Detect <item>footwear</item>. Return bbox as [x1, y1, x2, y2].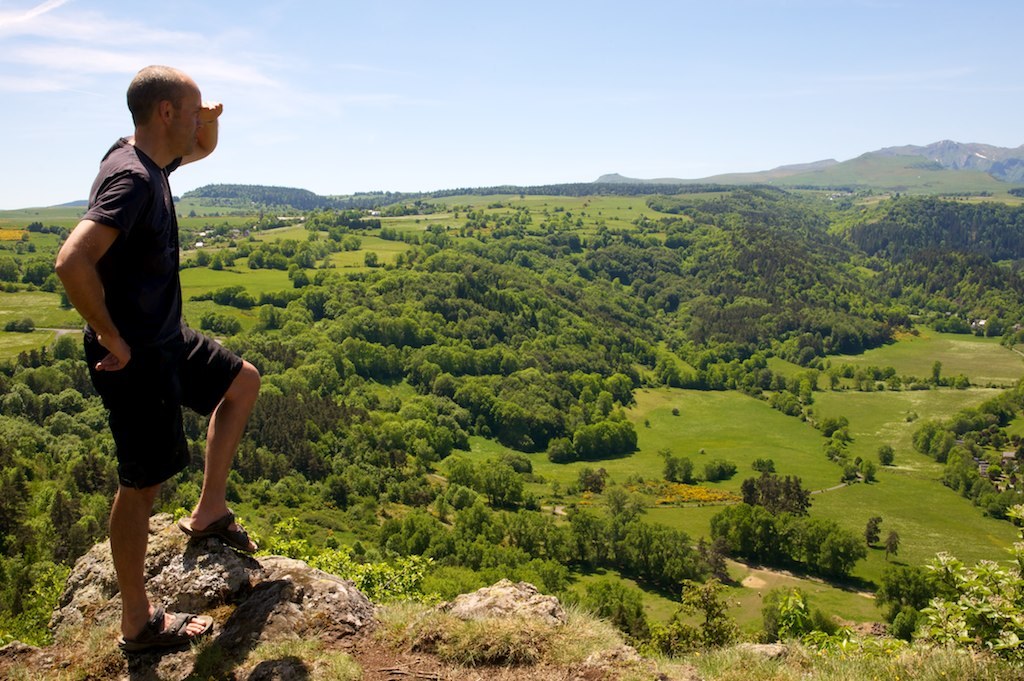
[172, 508, 258, 551].
